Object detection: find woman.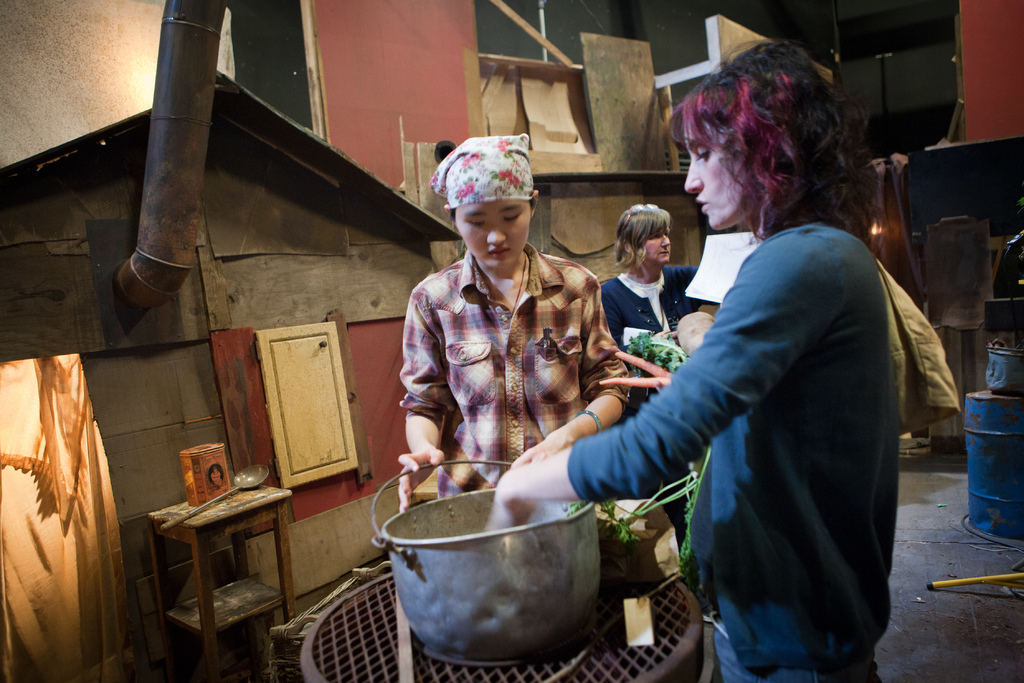
[594,202,701,346].
